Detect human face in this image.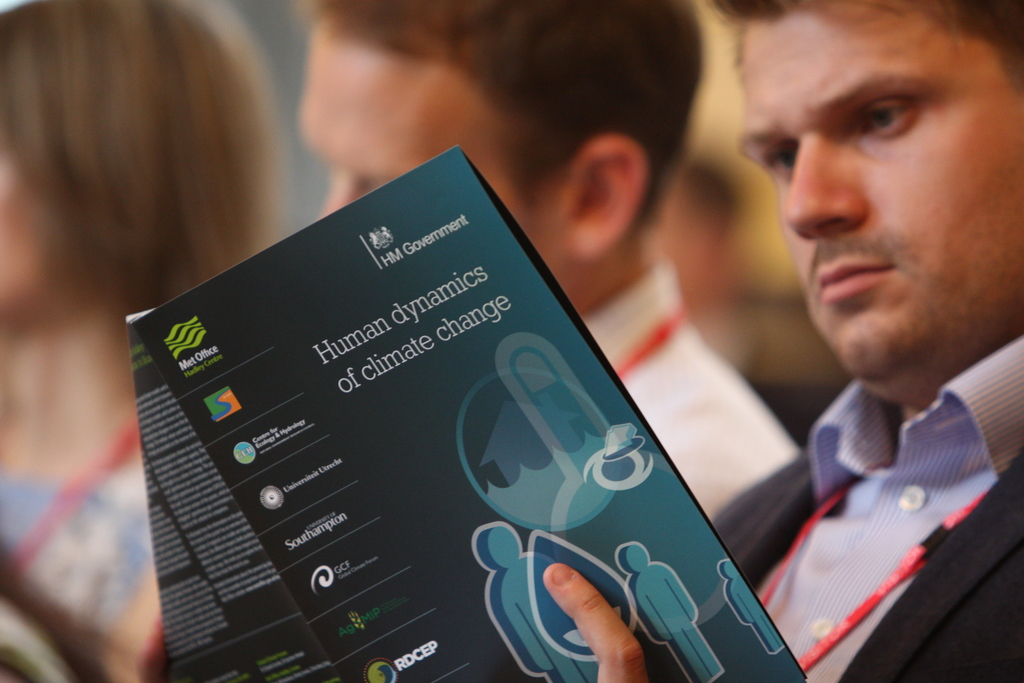
Detection: {"left": 295, "top": 26, "right": 559, "bottom": 270}.
